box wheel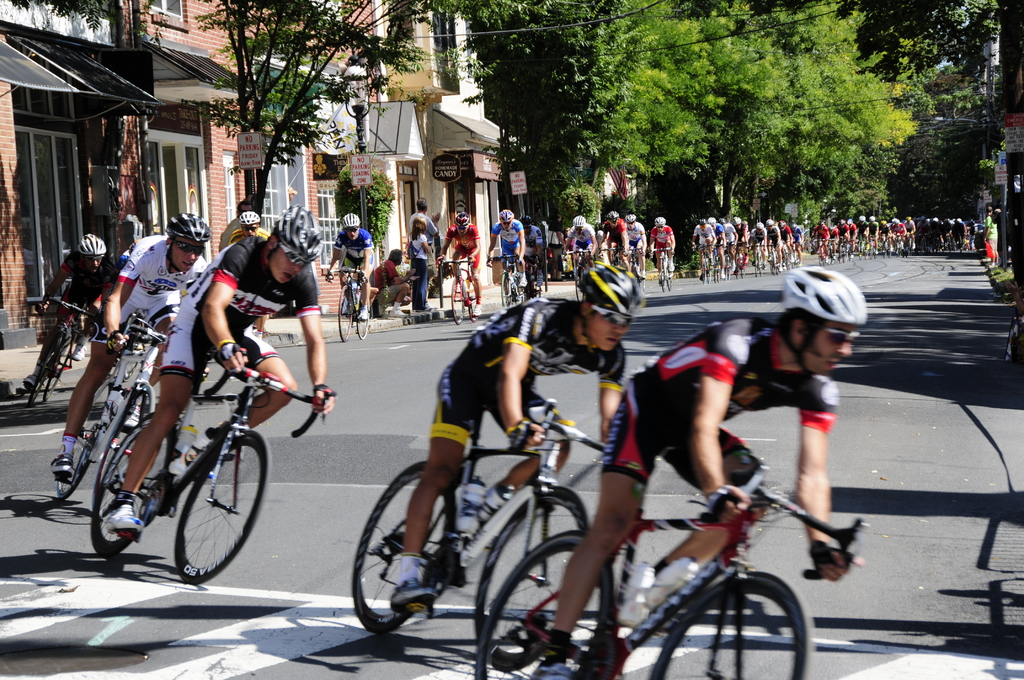
465/277/481/319
